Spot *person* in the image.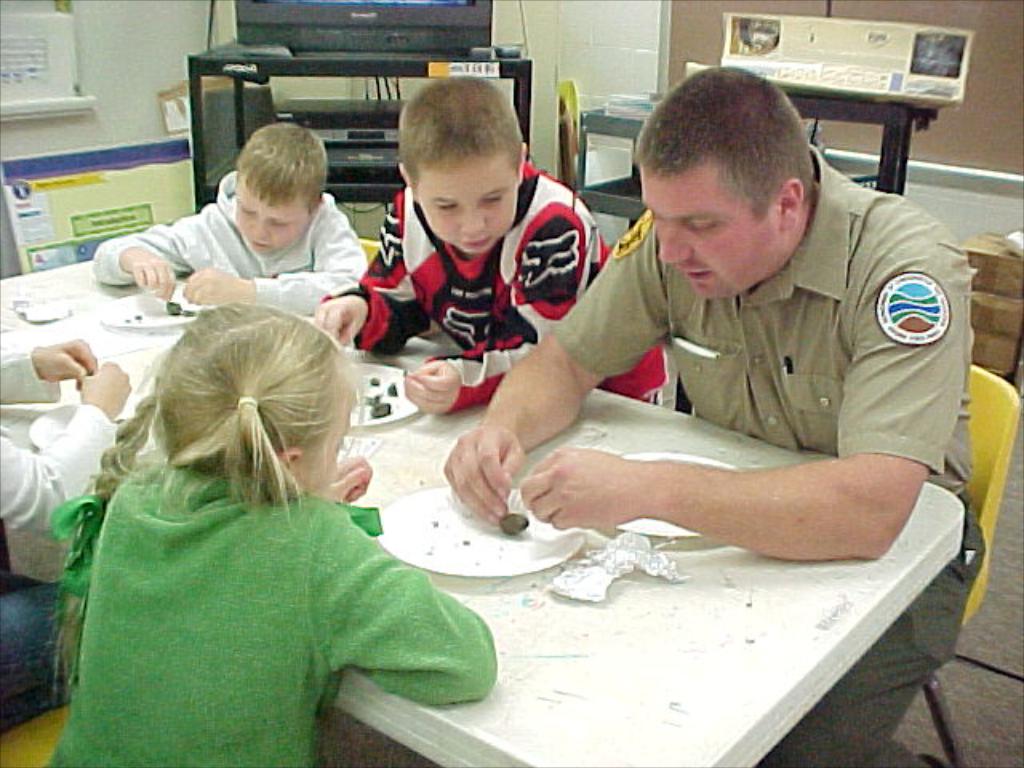
*person* found at 45:299:498:766.
